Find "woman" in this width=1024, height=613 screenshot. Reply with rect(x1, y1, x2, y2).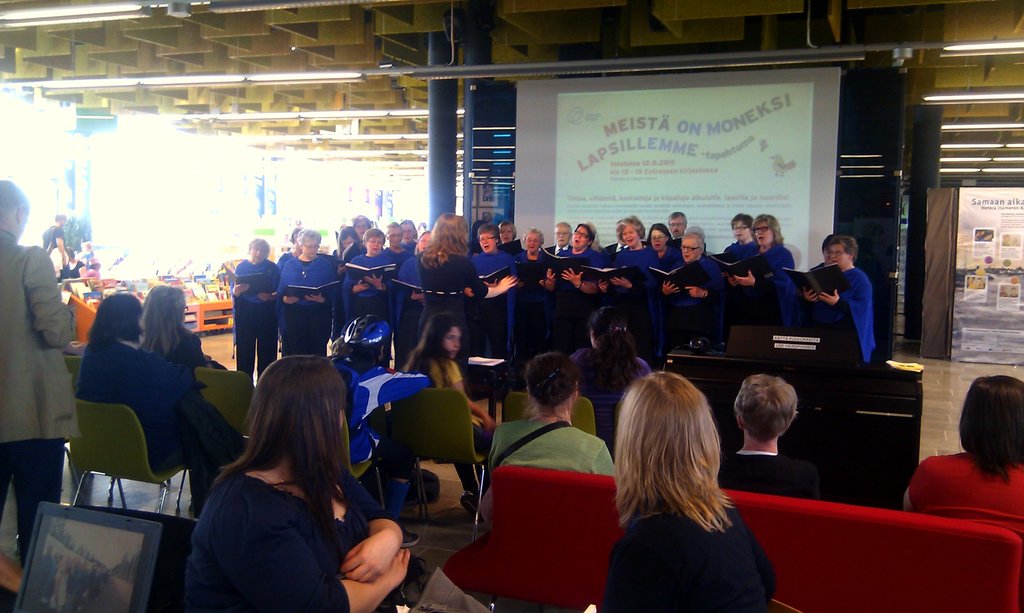
rect(570, 299, 650, 443).
